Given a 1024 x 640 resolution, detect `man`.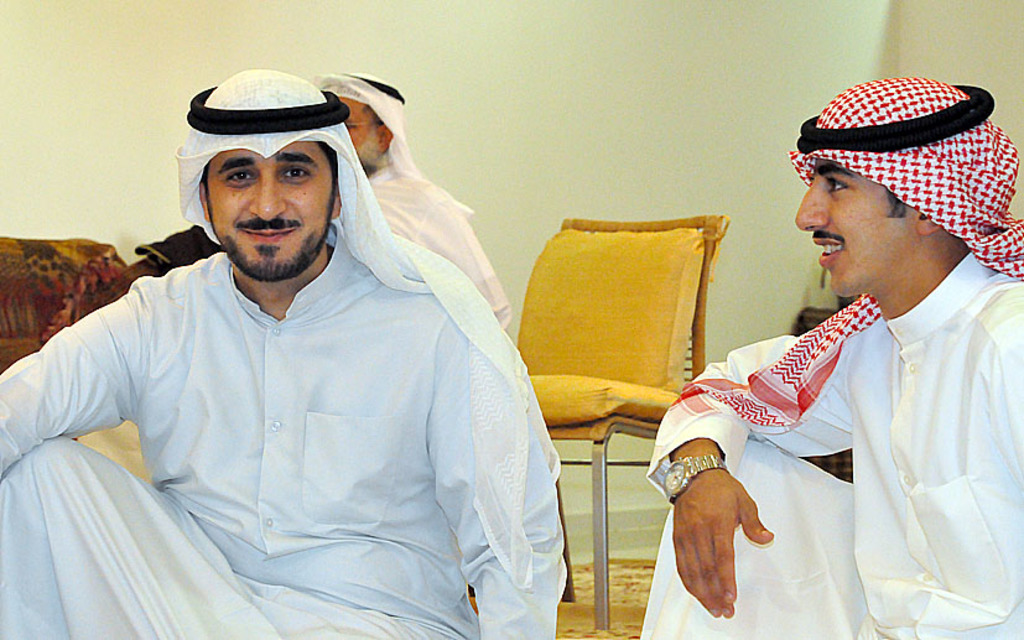
region(7, 38, 655, 624).
